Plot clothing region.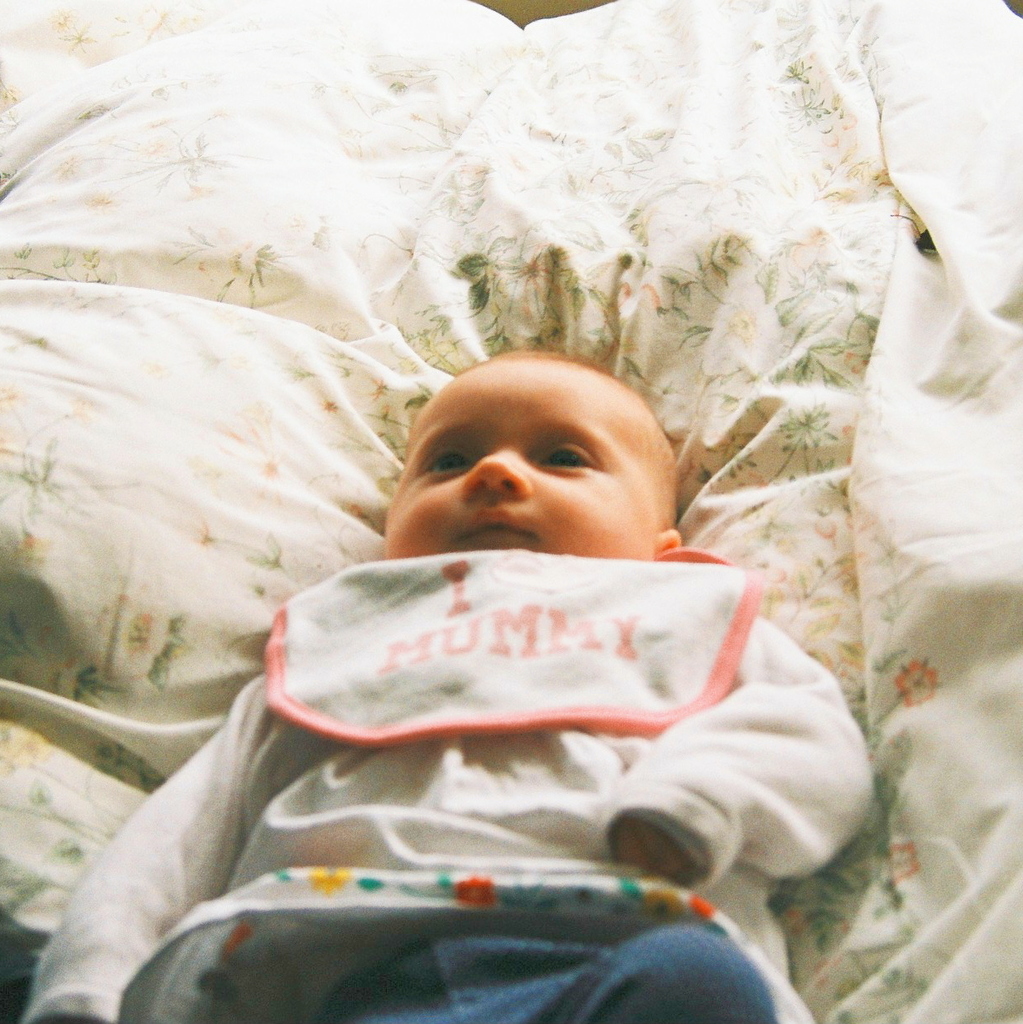
Plotted at box(11, 547, 881, 1023).
